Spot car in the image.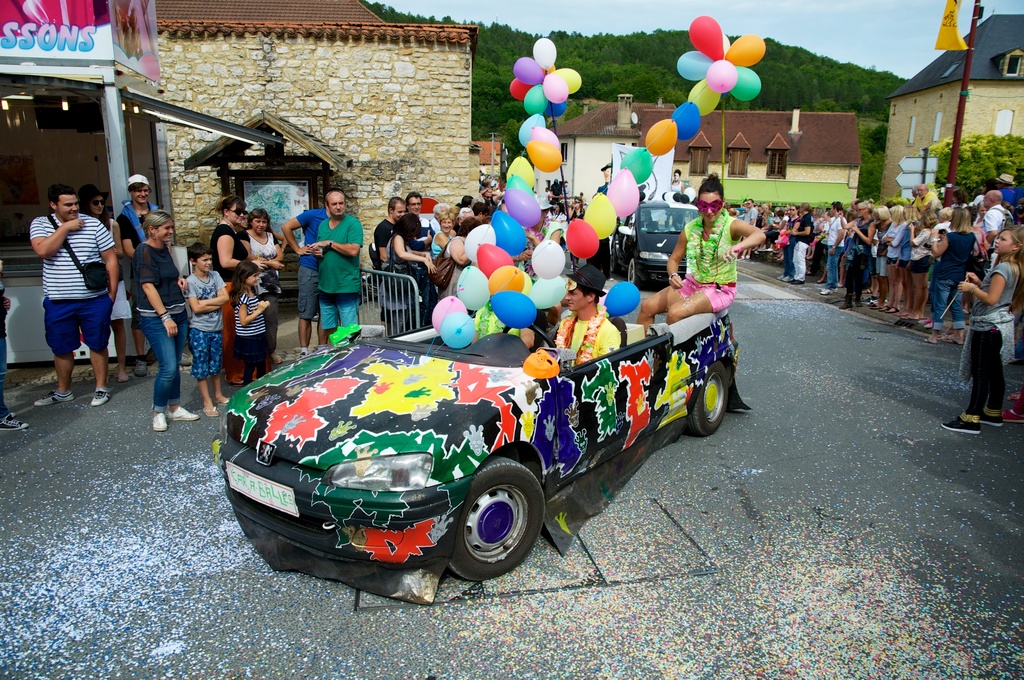
car found at [left=605, top=197, right=701, bottom=286].
